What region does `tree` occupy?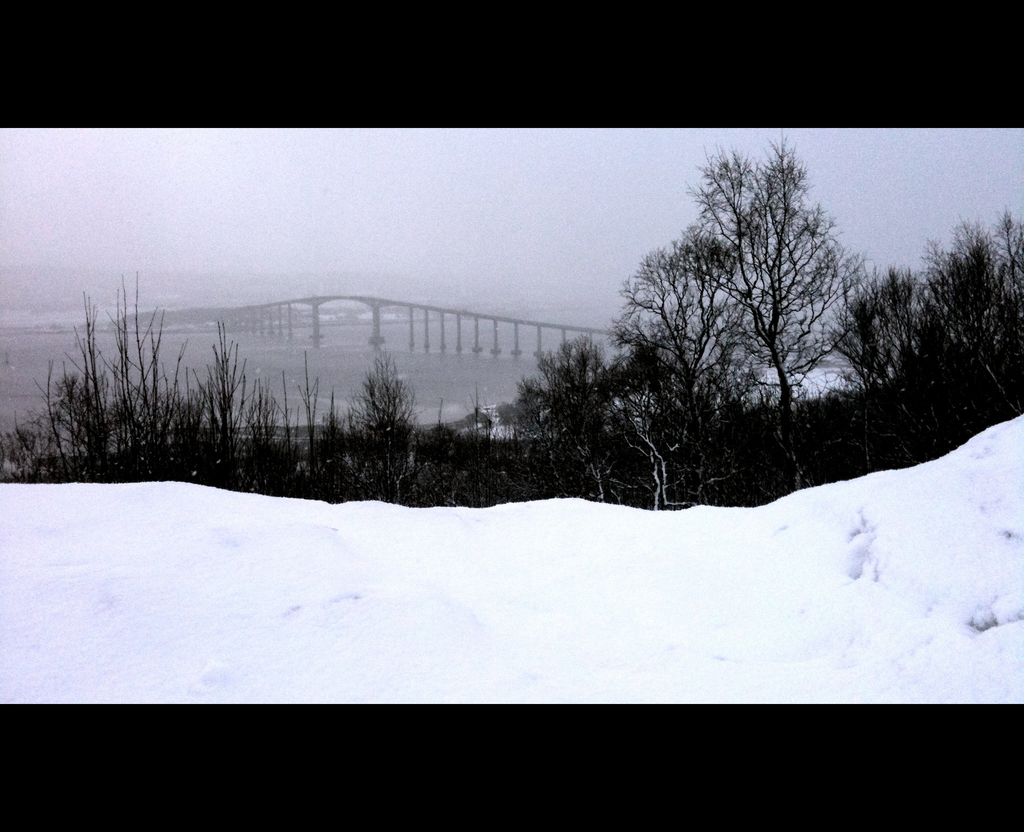
492,337,632,503.
